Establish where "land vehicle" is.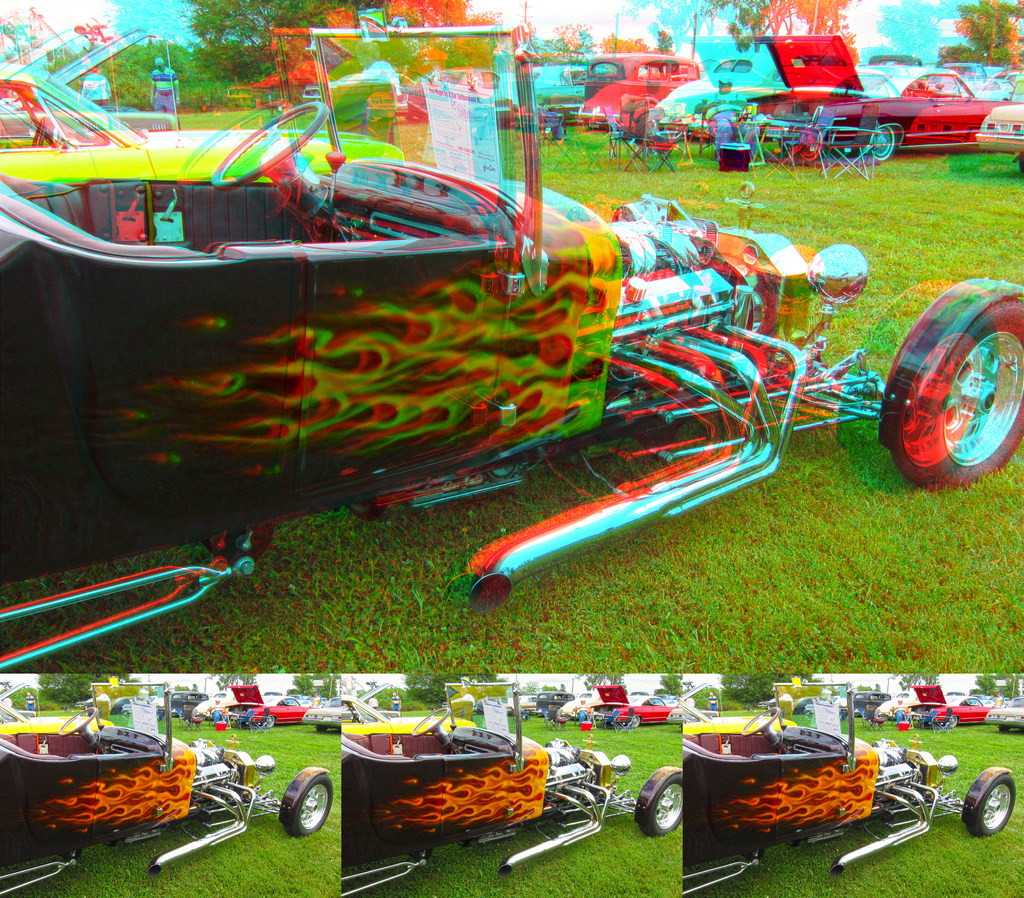
Established at 687,683,1011,897.
